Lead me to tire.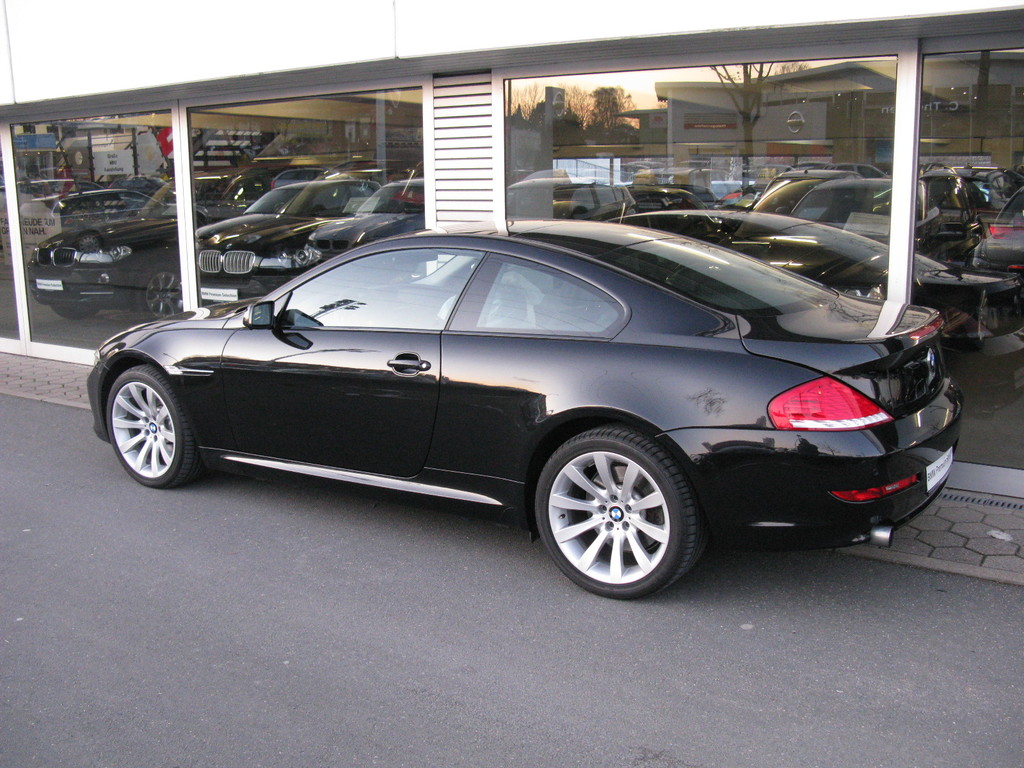
Lead to <bbox>108, 362, 195, 490</bbox>.
